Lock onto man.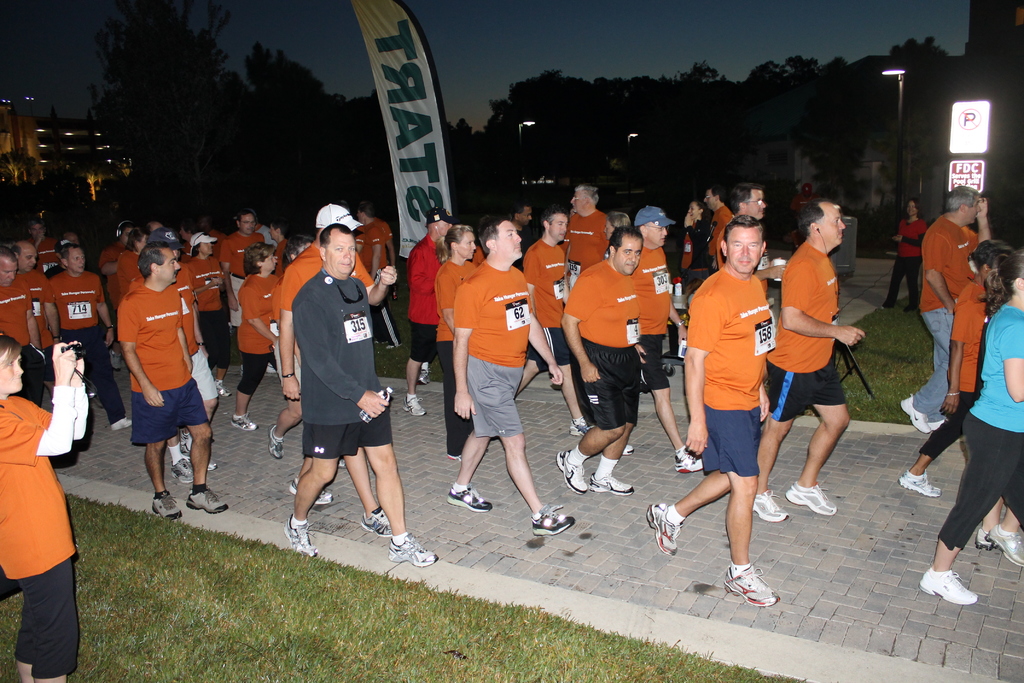
Locked: [218, 202, 268, 374].
